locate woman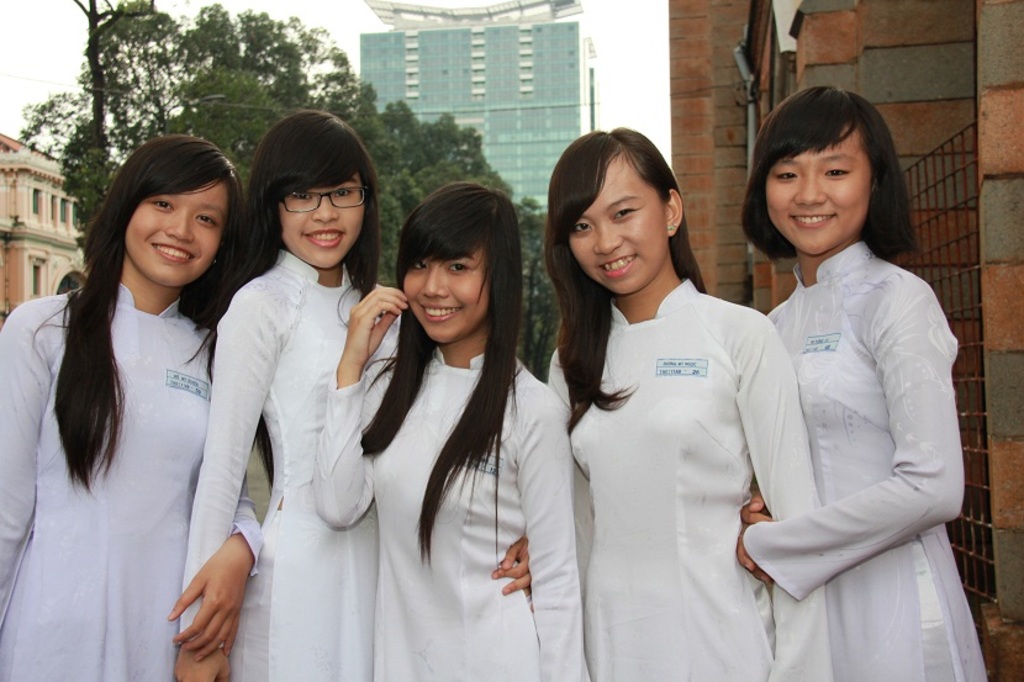
310 183 584 681
